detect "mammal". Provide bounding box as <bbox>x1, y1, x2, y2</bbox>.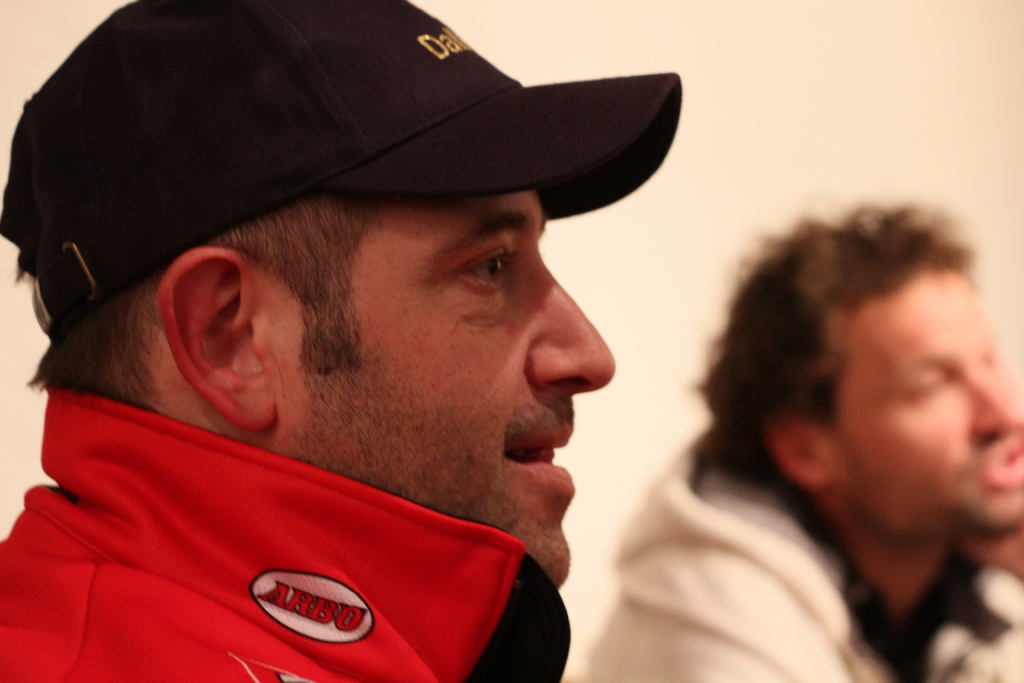
<bbox>0, 75, 760, 636</bbox>.
